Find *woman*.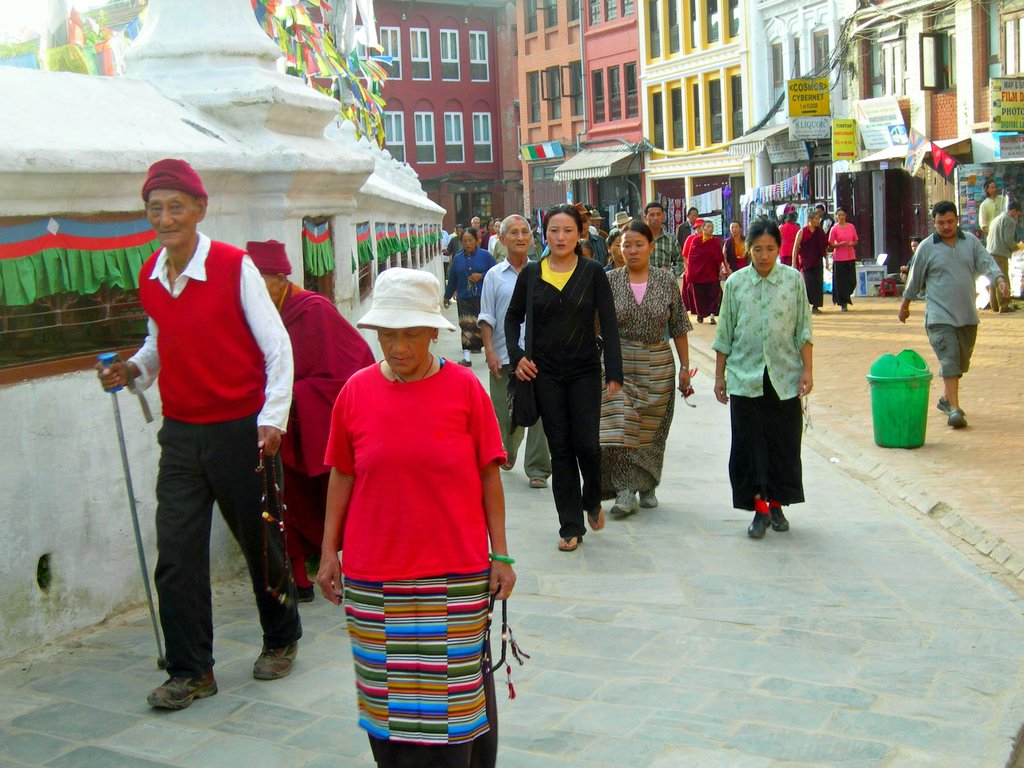
Rect(601, 212, 701, 525).
